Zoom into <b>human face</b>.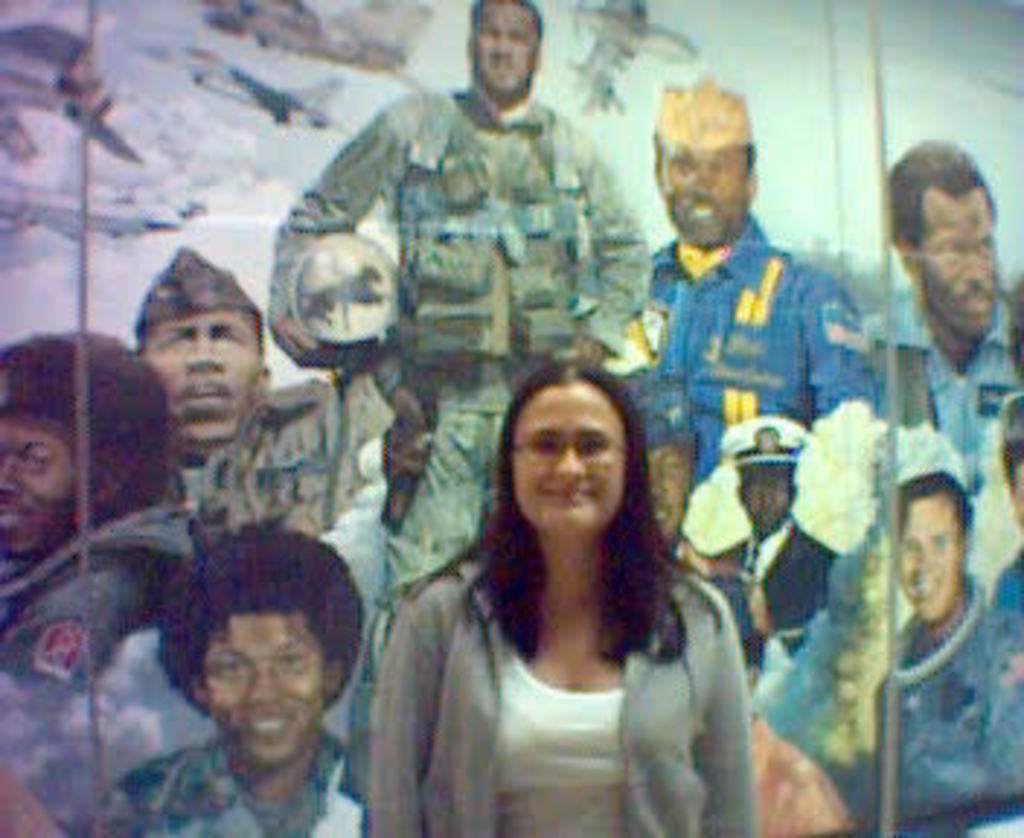
Zoom target: {"x1": 0, "y1": 410, "x2": 76, "y2": 559}.
